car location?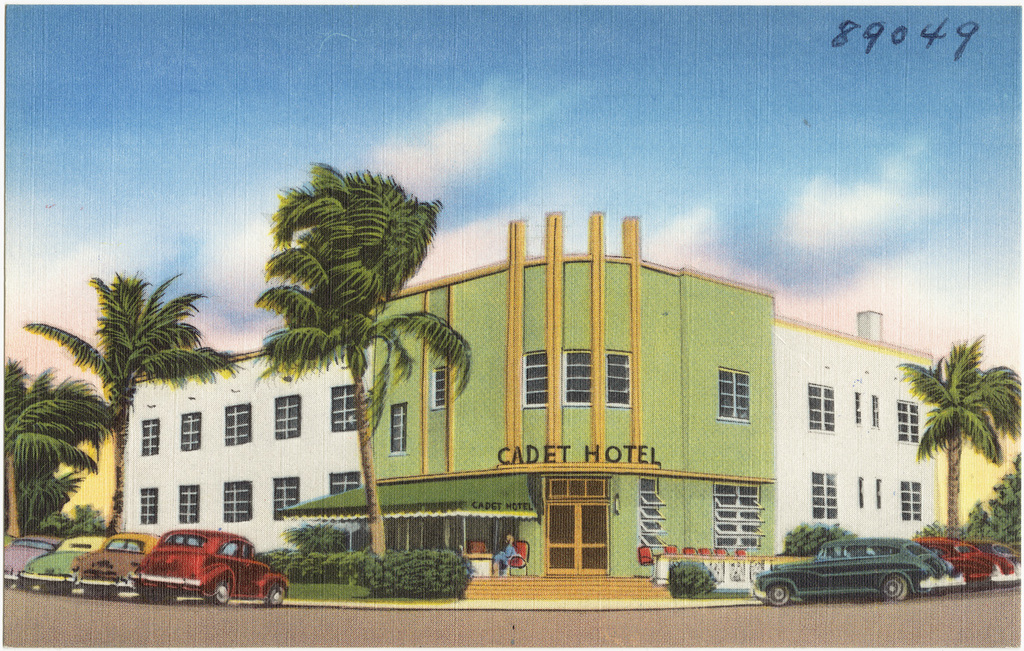
bbox=[122, 539, 276, 616]
